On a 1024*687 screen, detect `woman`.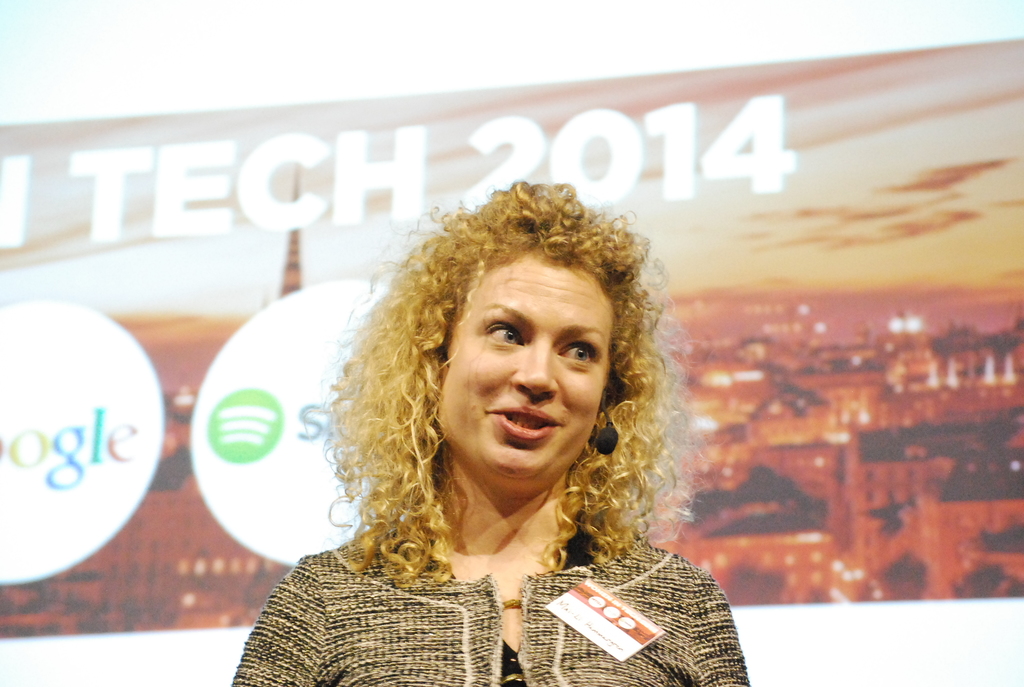
bbox=(225, 177, 762, 686).
